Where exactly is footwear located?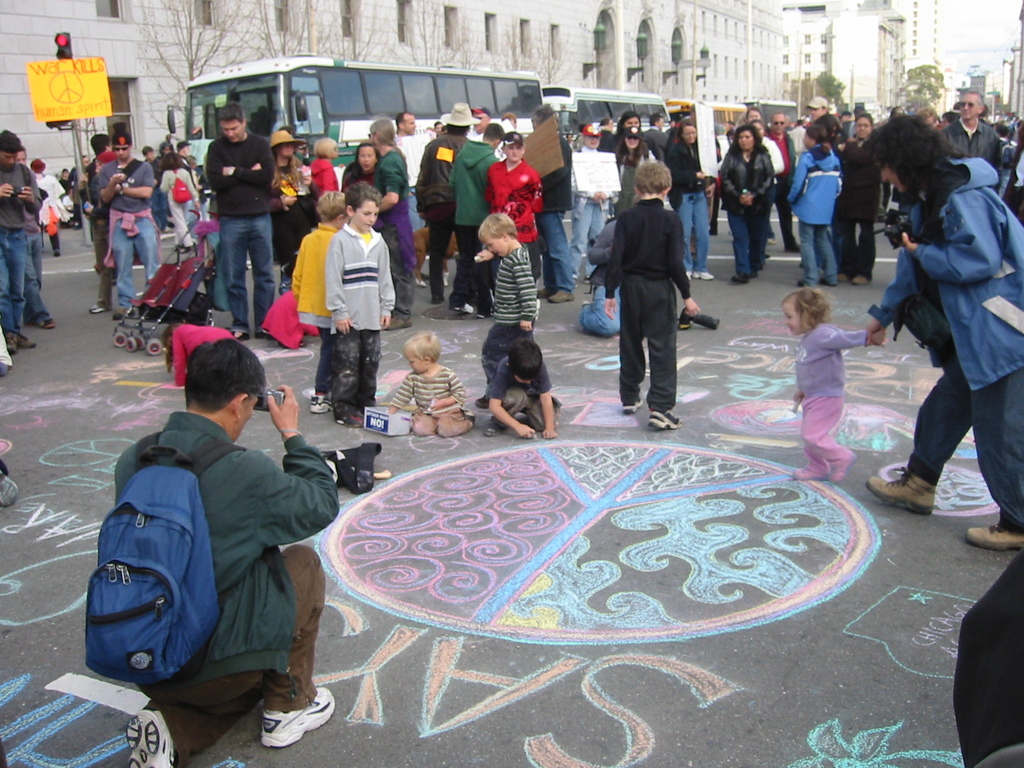
Its bounding box is [226, 328, 247, 344].
